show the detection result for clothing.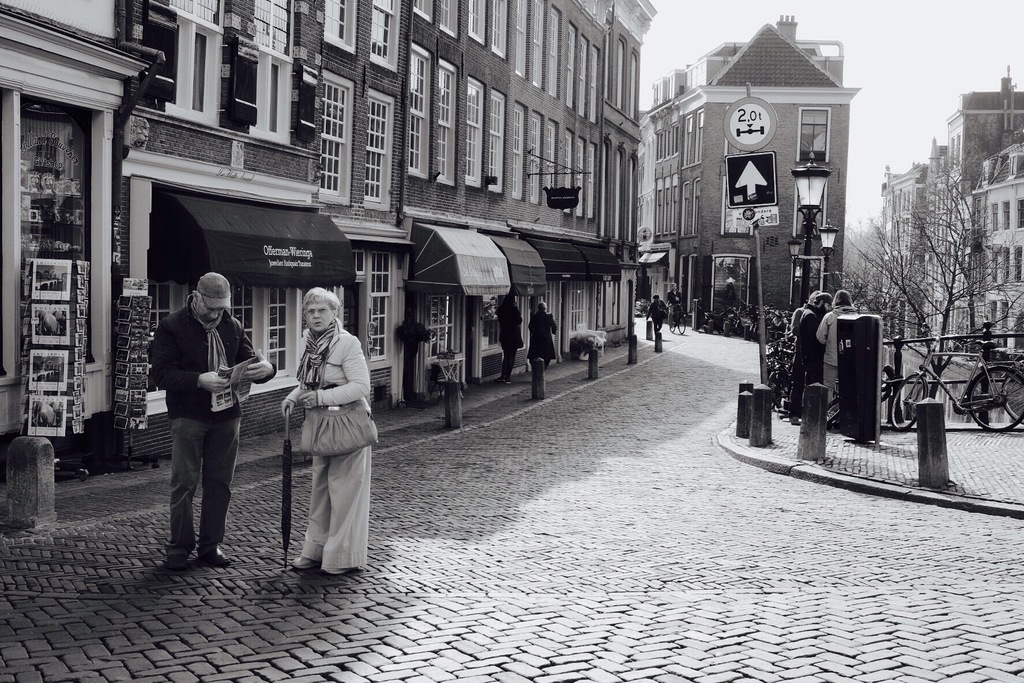
BBox(530, 312, 559, 368).
